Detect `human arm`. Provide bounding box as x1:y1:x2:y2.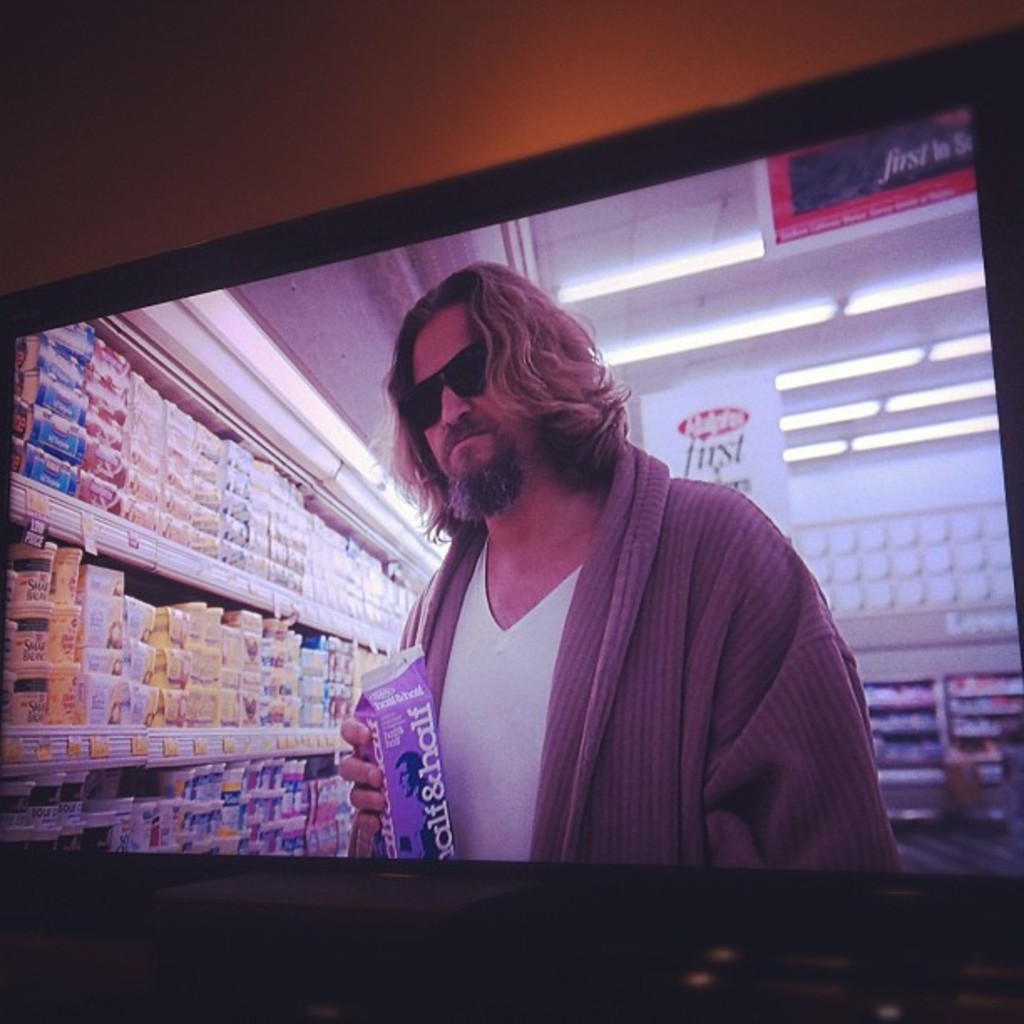
400:832:430:850.
